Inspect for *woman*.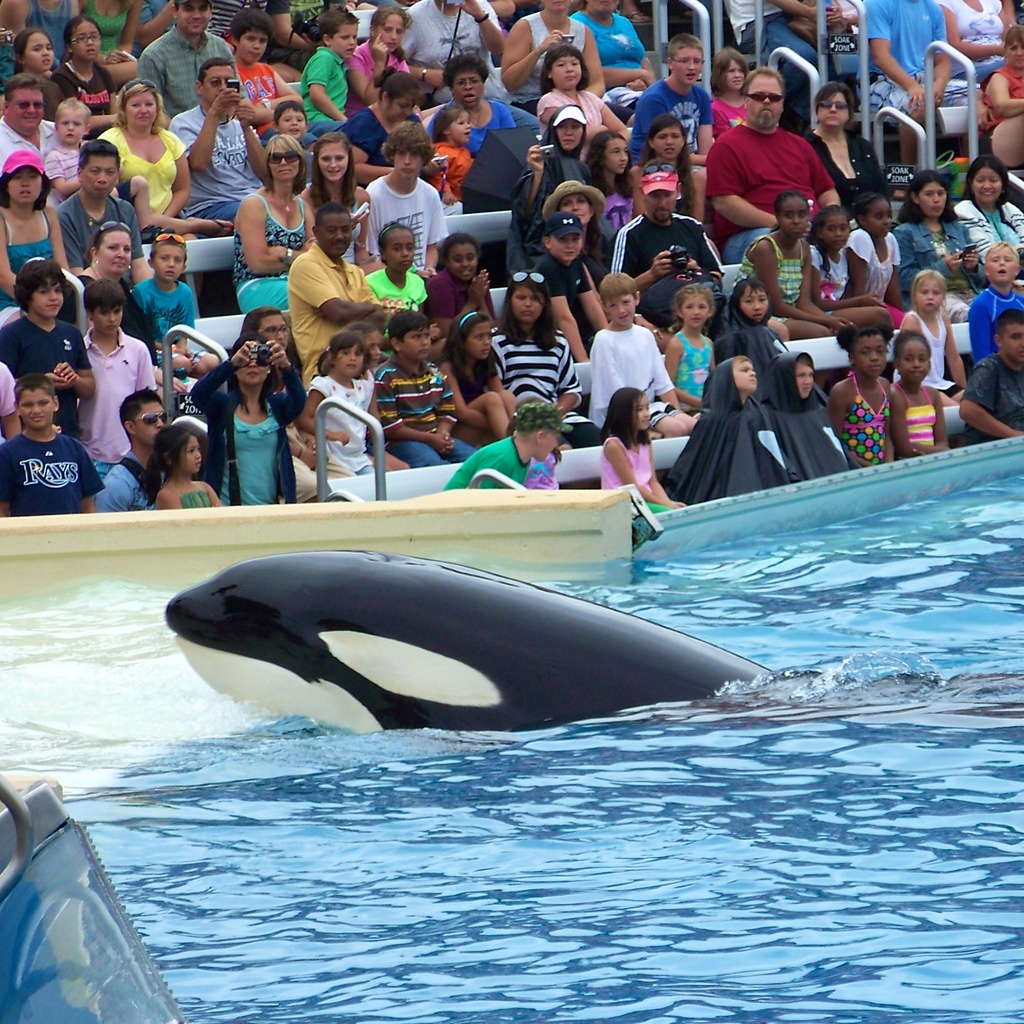
Inspection: l=344, t=2, r=422, b=118.
